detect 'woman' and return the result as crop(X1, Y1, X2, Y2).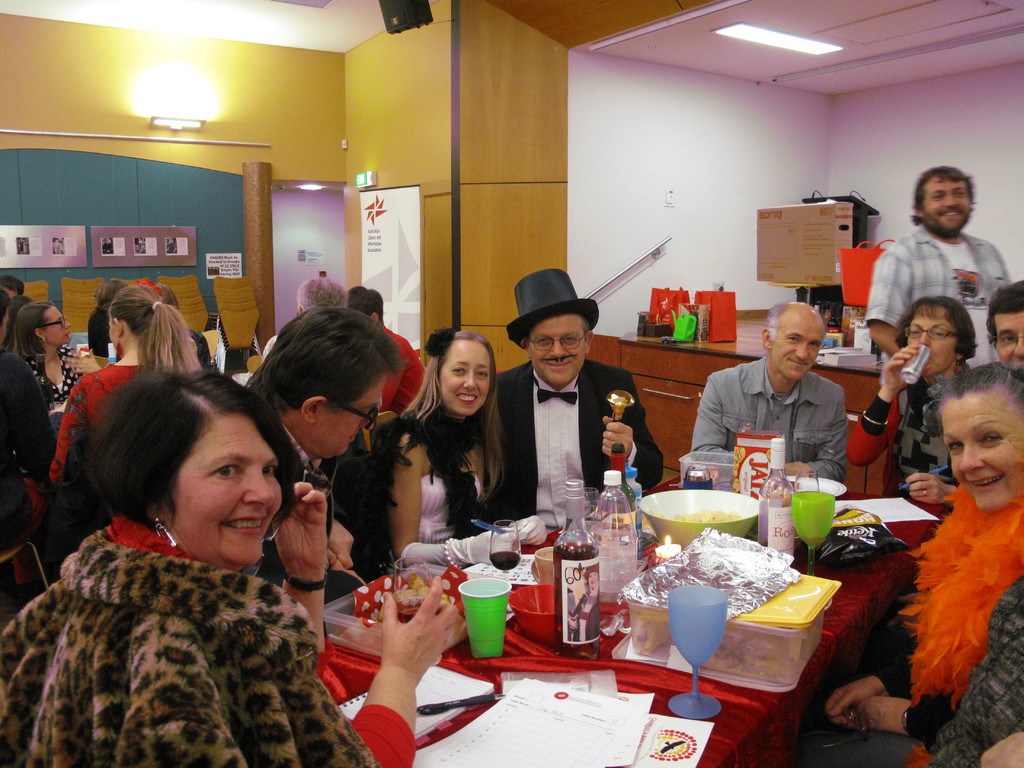
crop(47, 284, 202, 484).
